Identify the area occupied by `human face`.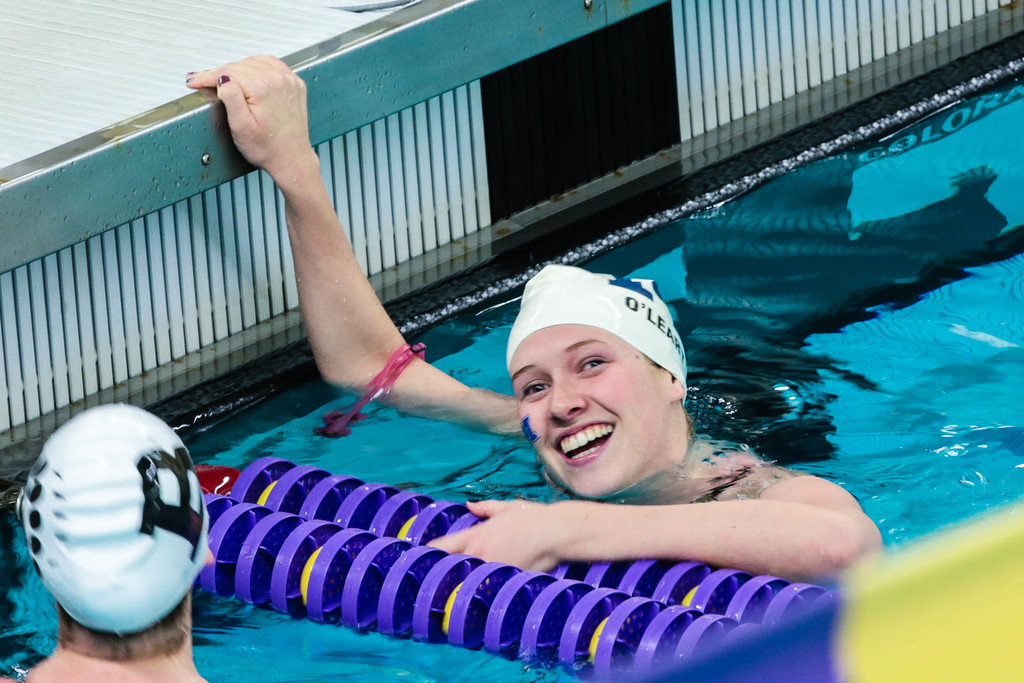
Area: <box>506,320,666,502</box>.
